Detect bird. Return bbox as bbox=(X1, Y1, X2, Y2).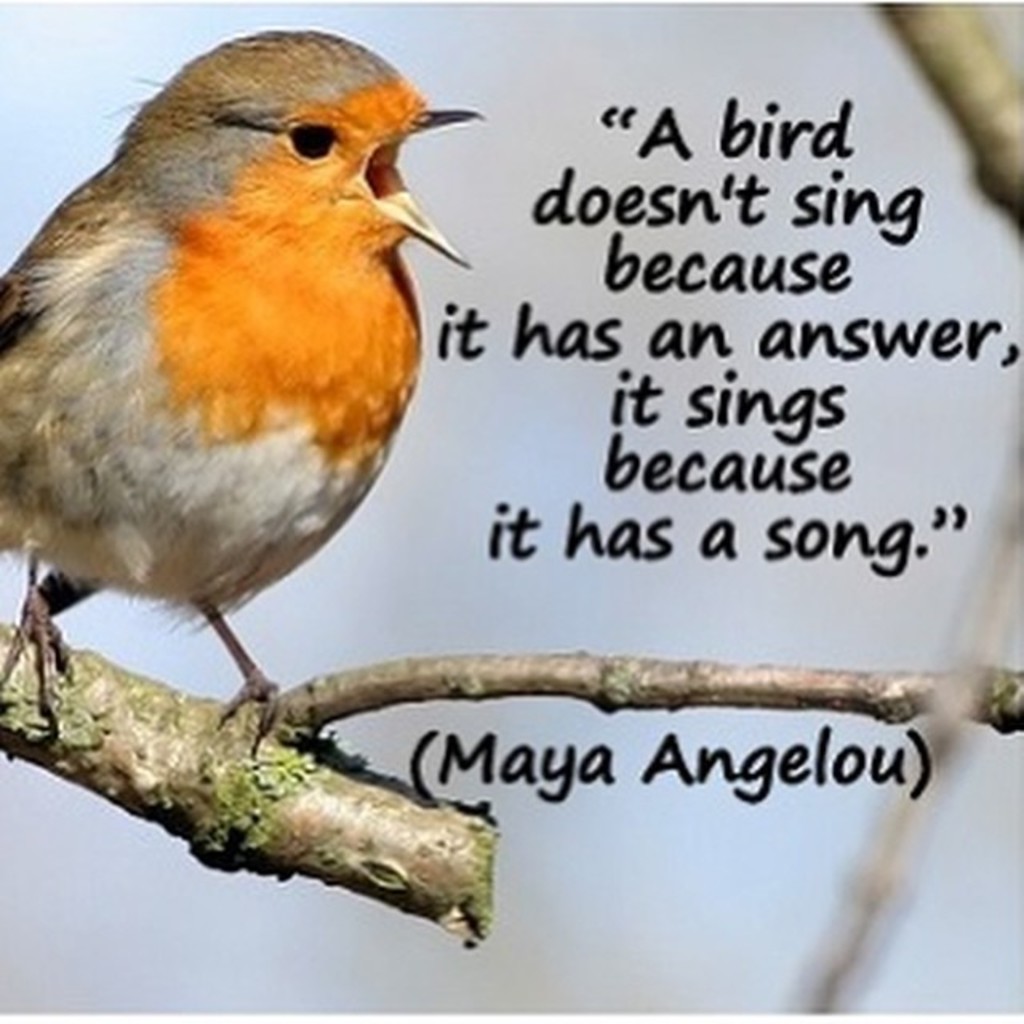
bbox=(8, 27, 478, 782).
